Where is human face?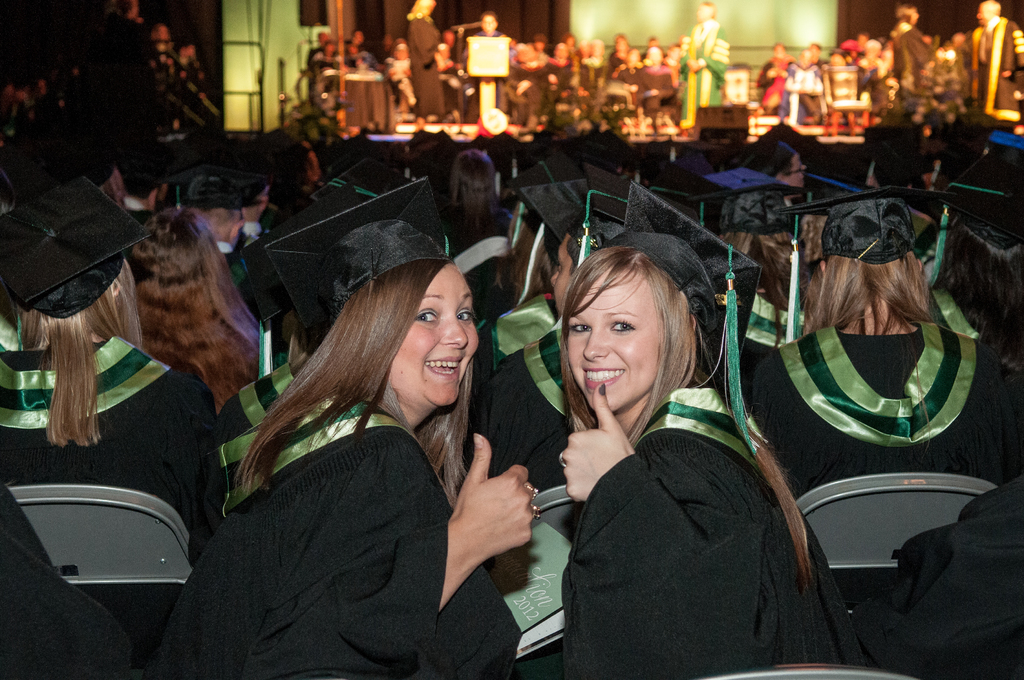
box=[478, 9, 496, 42].
